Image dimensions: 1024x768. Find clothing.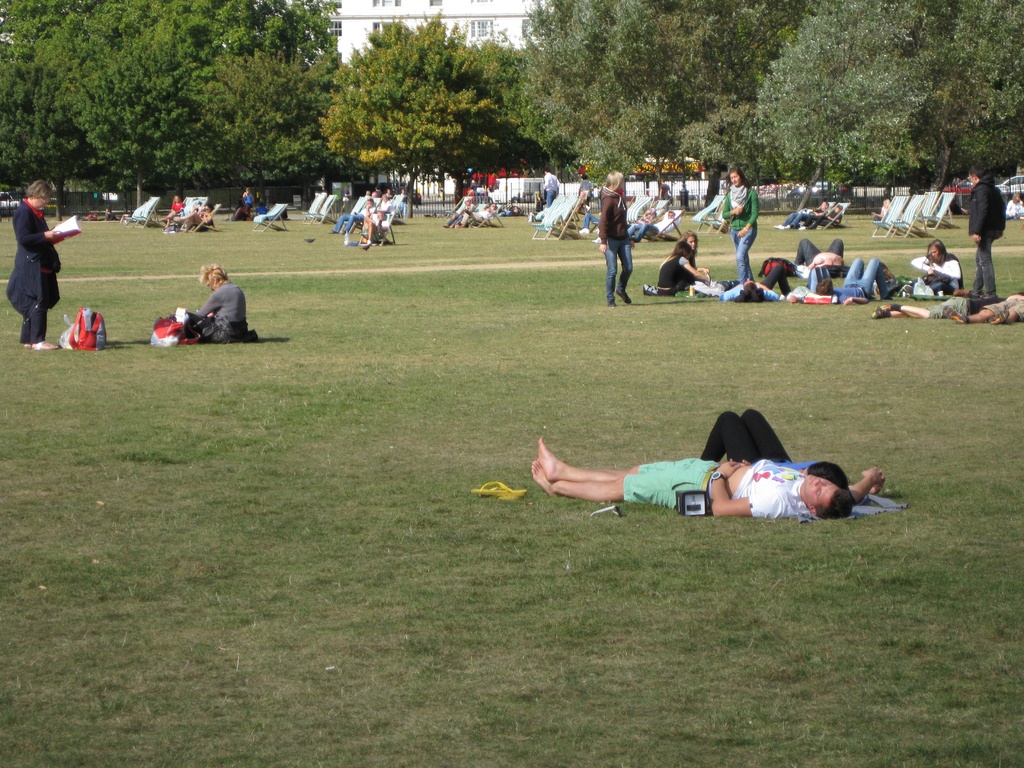
<bbox>827, 256, 886, 305</bbox>.
